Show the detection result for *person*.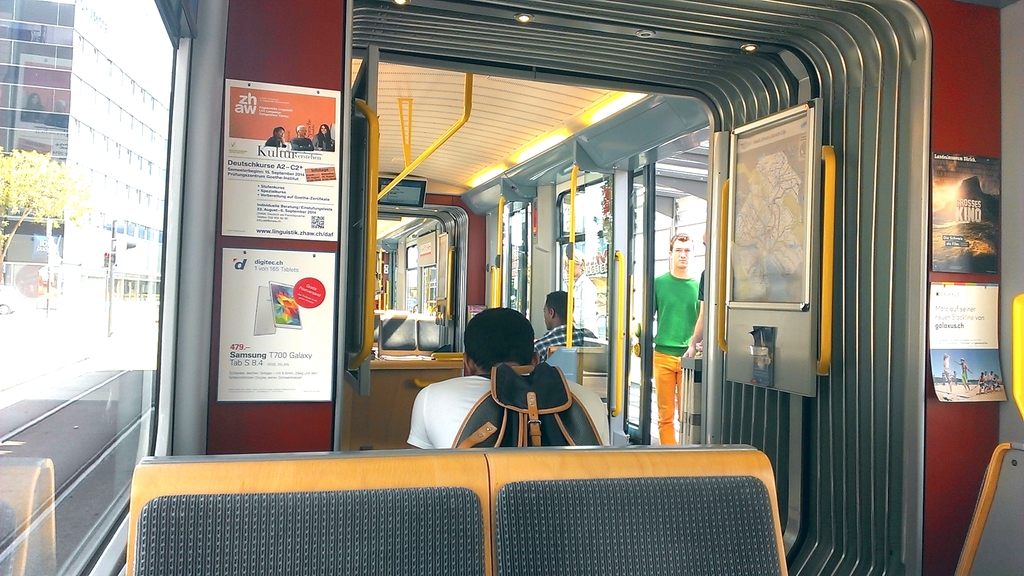
[941,352,954,396].
